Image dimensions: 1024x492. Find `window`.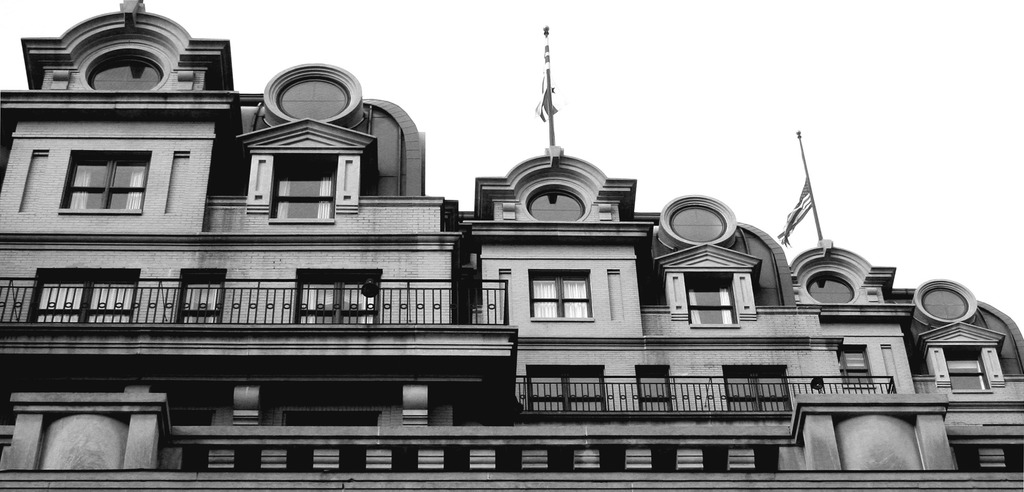
[x1=529, y1=270, x2=594, y2=318].
